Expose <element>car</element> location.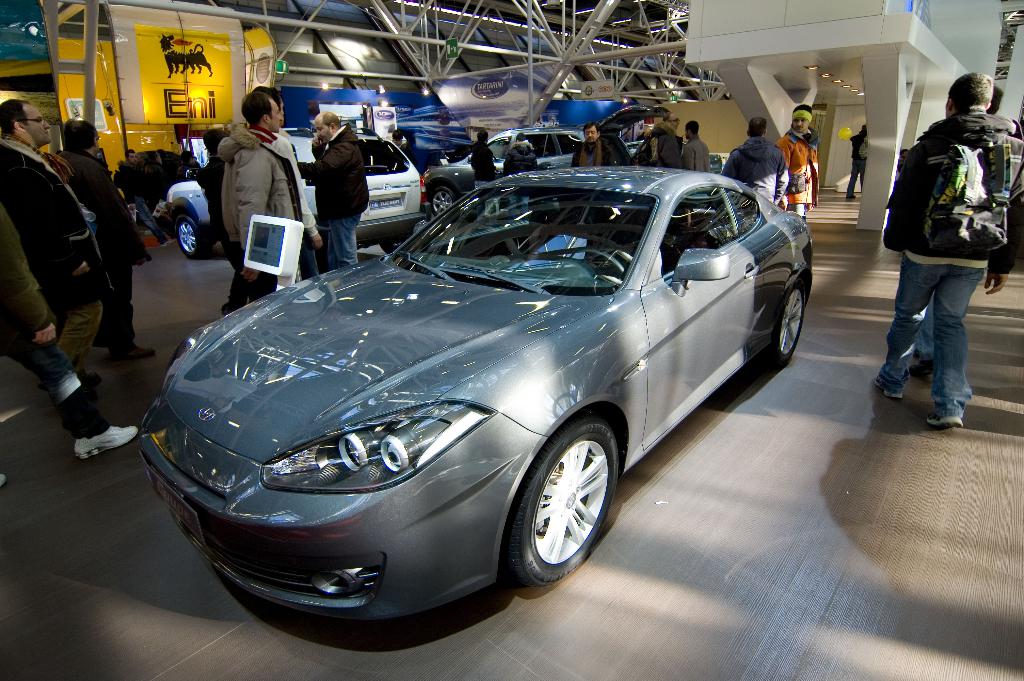
Exposed at [left=625, top=142, right=642, bottom=157].
